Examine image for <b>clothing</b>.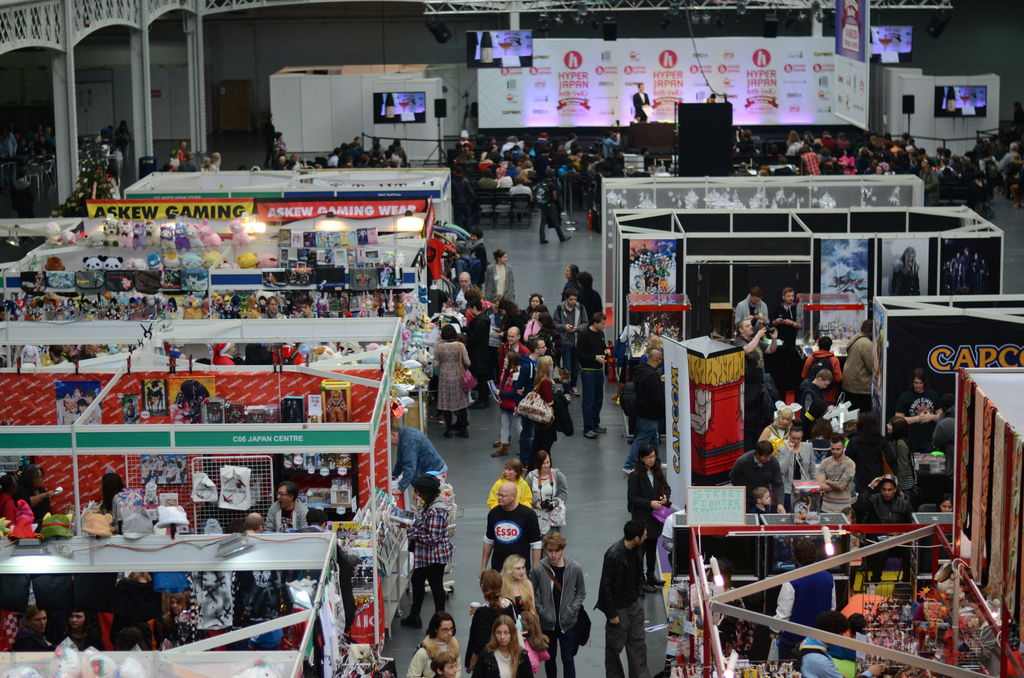
Examination result: bbox=(411, 492, 457, 633).
